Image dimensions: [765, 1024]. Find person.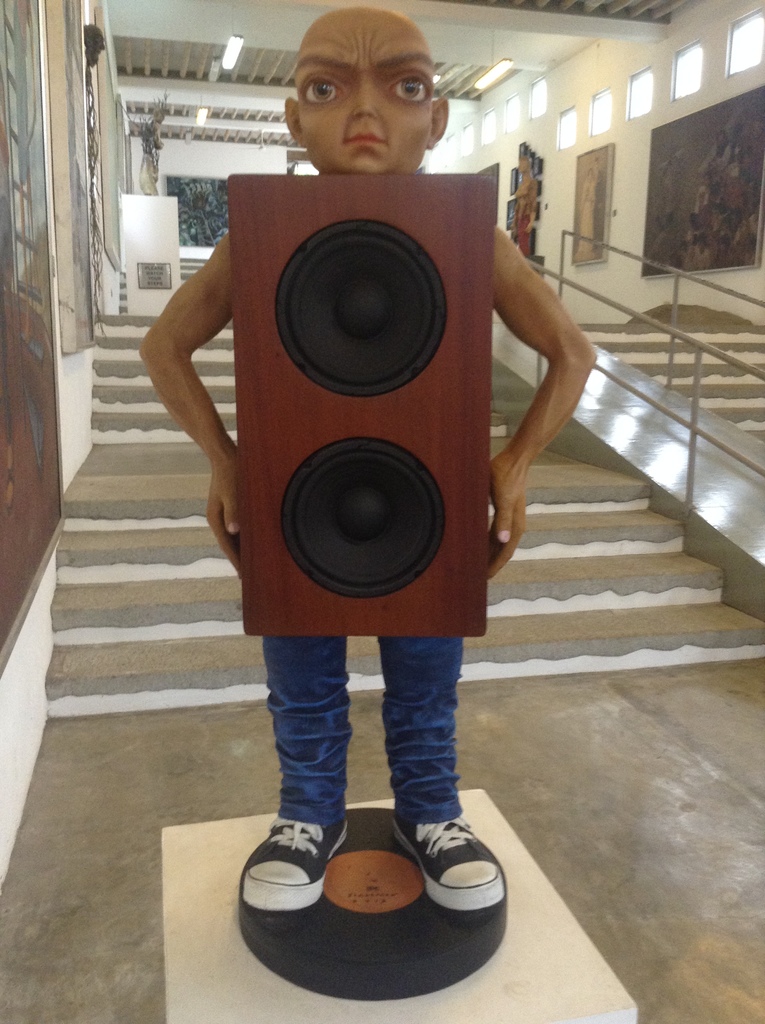
box(161, 24, 530, 808).
